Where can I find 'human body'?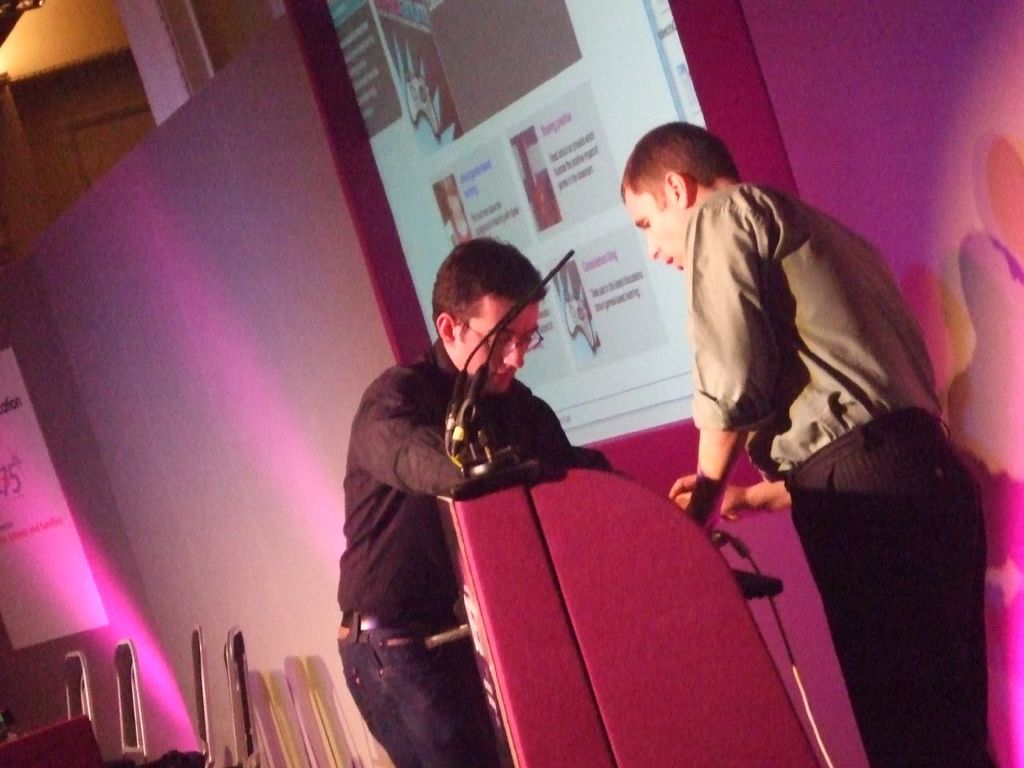
You can find it at pyautogui.locateOnScreen(664, 122, 994, 767).
